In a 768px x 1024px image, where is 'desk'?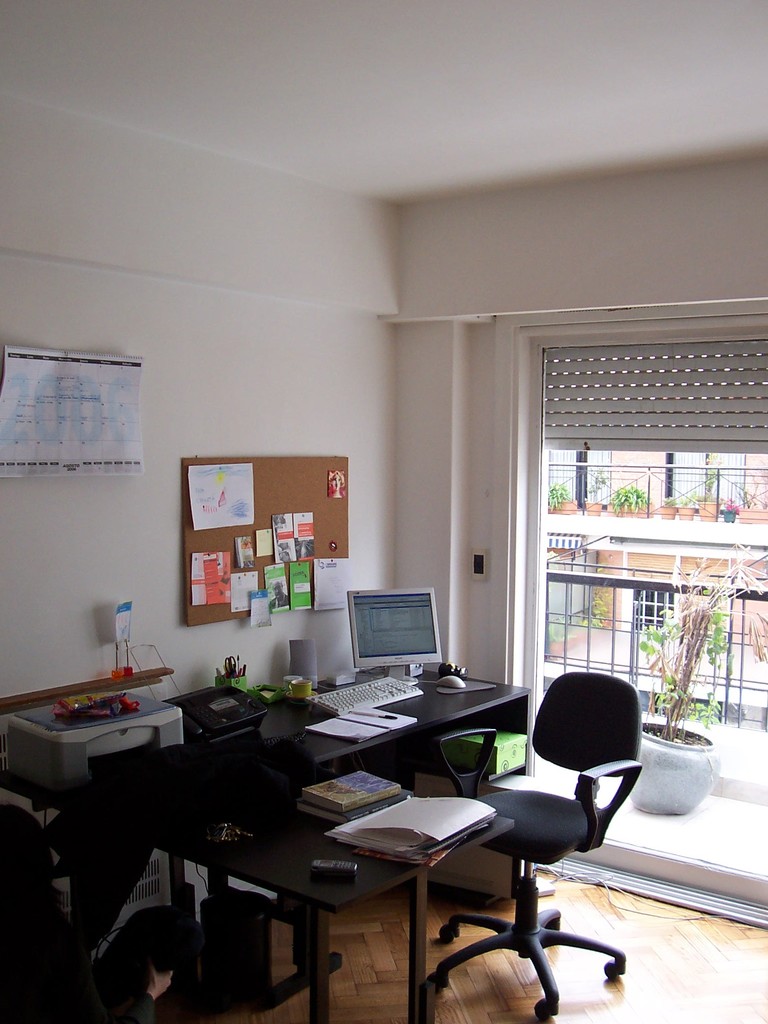
region(0, 671, 533, 1023).
